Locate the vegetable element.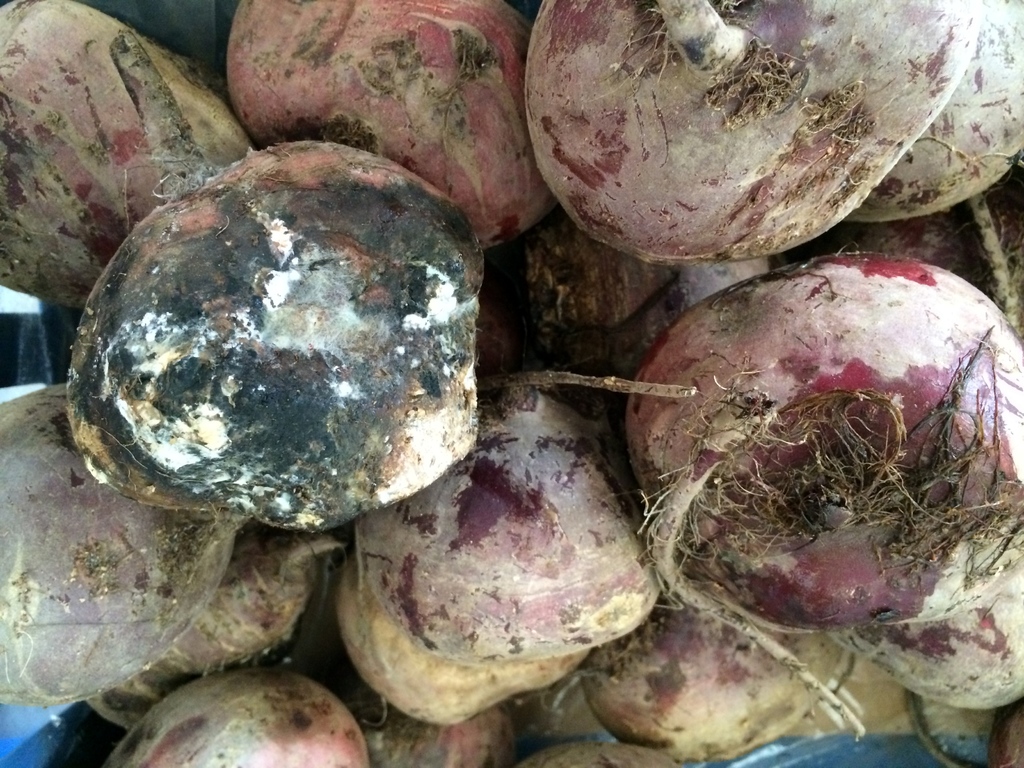
Element bbox: locate(631, 250, 1007, 682).
